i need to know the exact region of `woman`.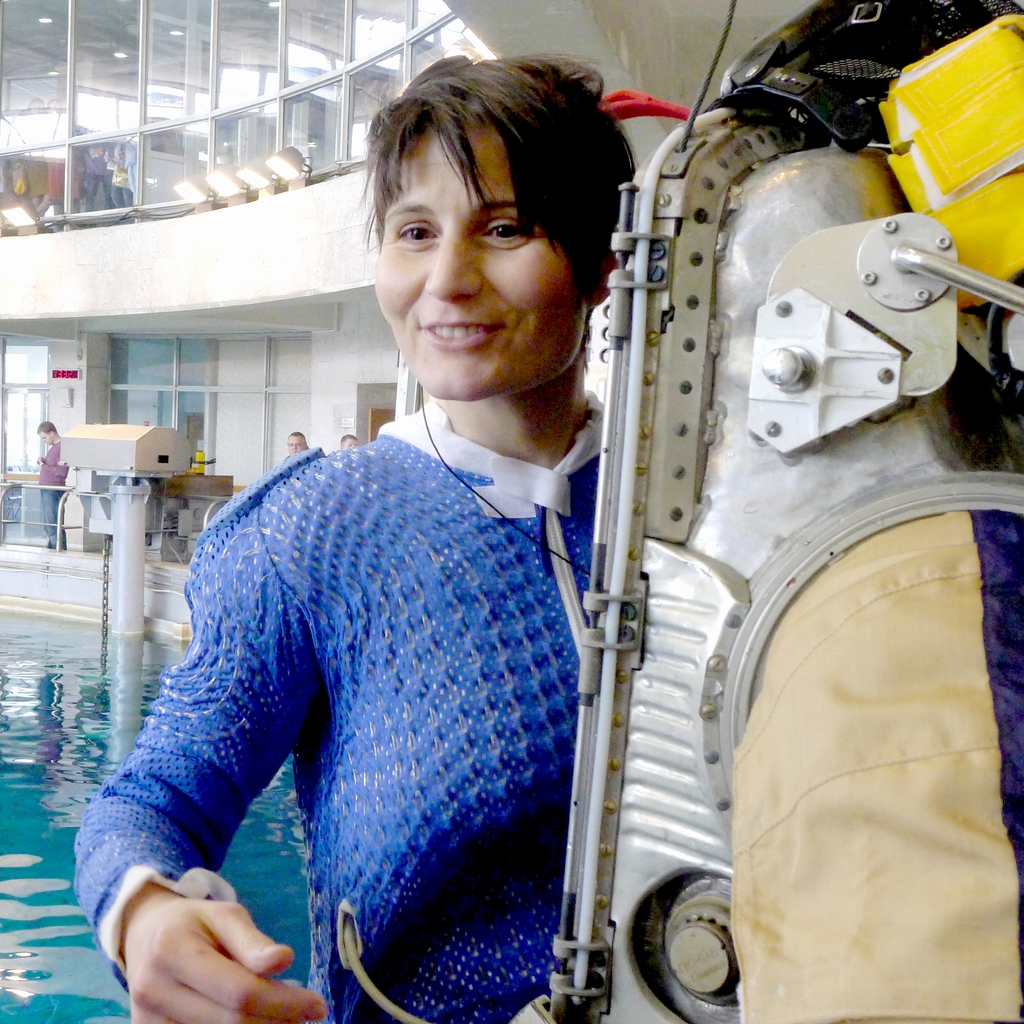
Region: 99/141/661/1023.
